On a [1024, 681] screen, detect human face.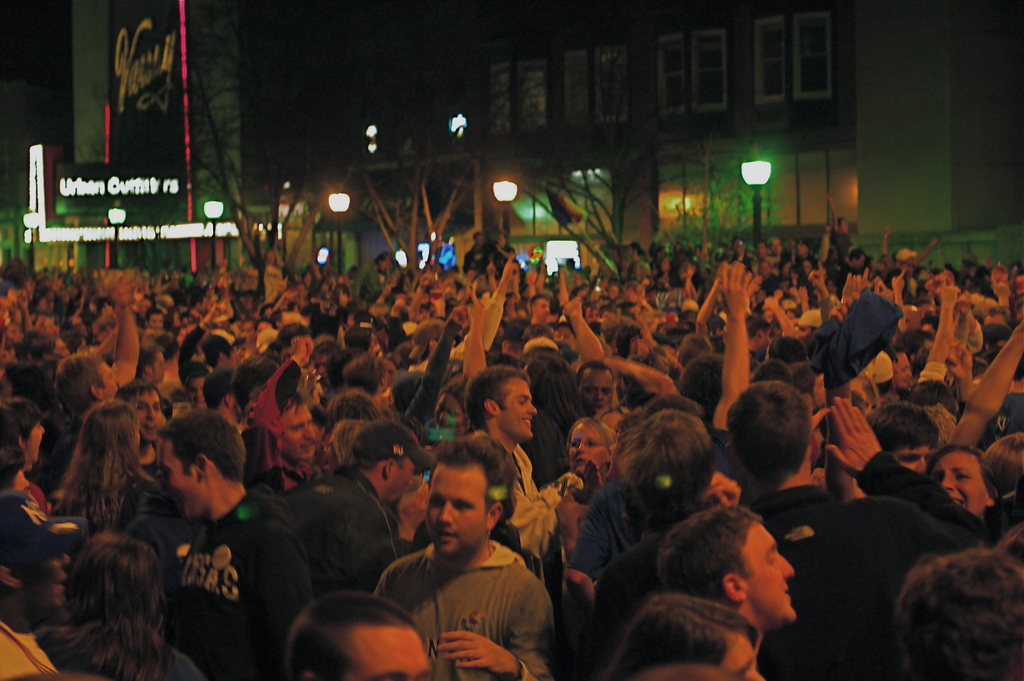
<region>23, 414, 45, 459</region>.
